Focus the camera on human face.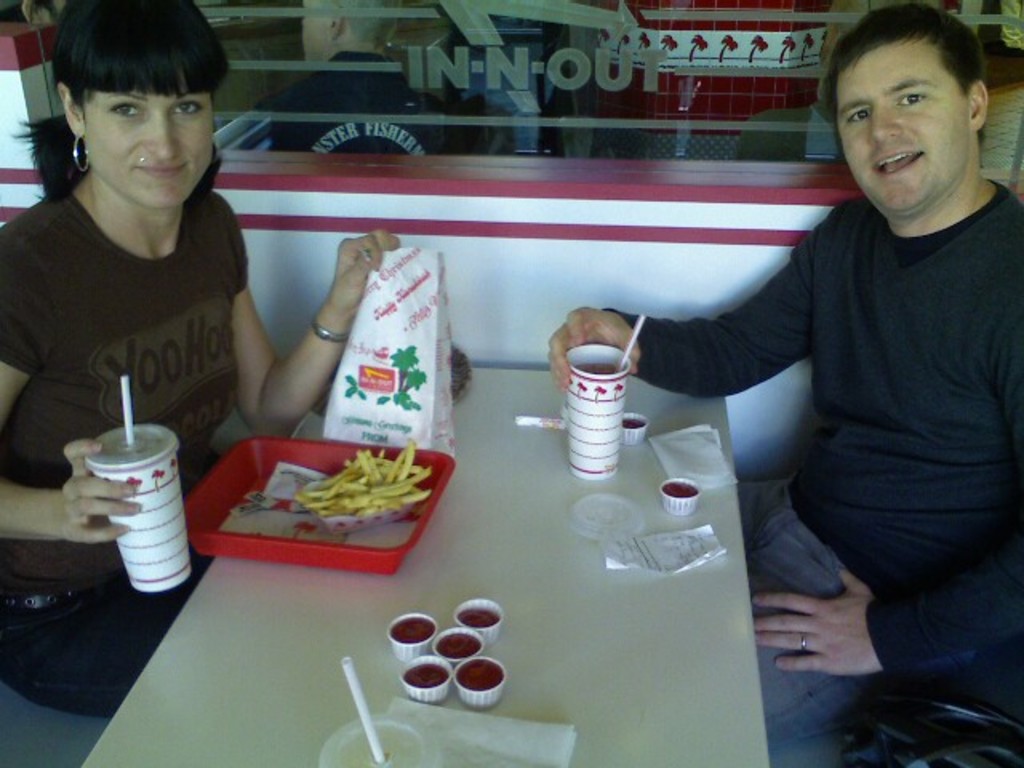
Focus region: <region>85, 82, 213, 210</region>.
